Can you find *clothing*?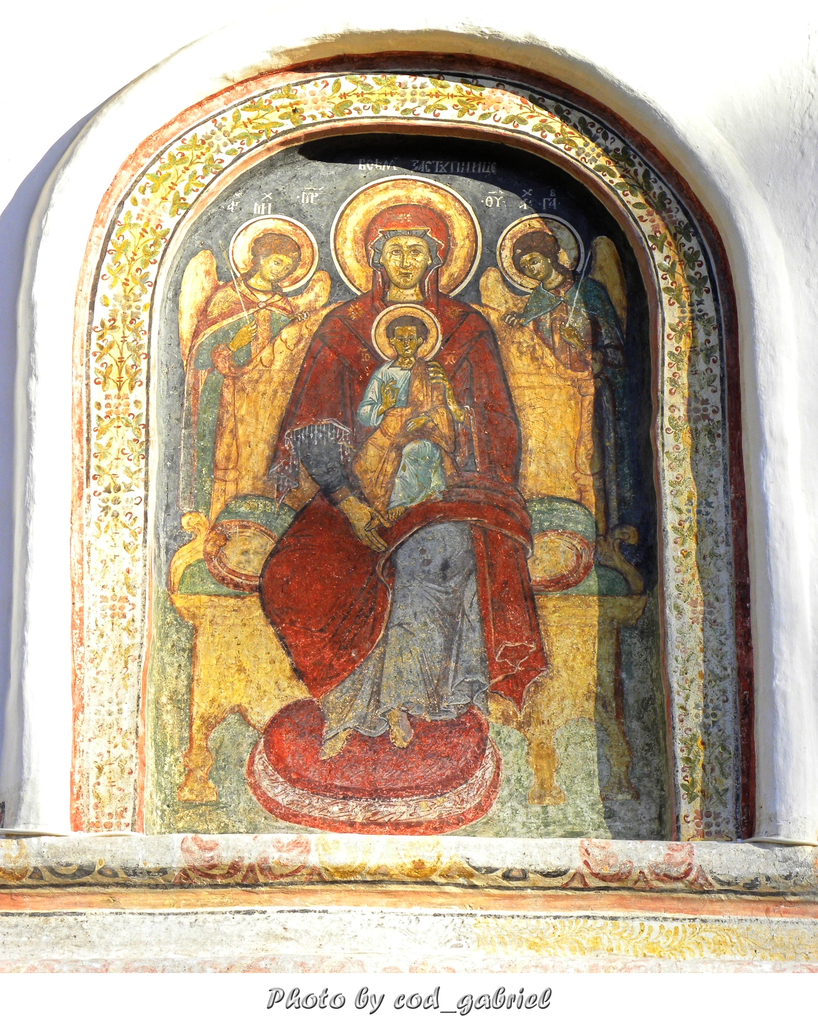
Yes, bounding box: box=[353, 355, 461, 513].
